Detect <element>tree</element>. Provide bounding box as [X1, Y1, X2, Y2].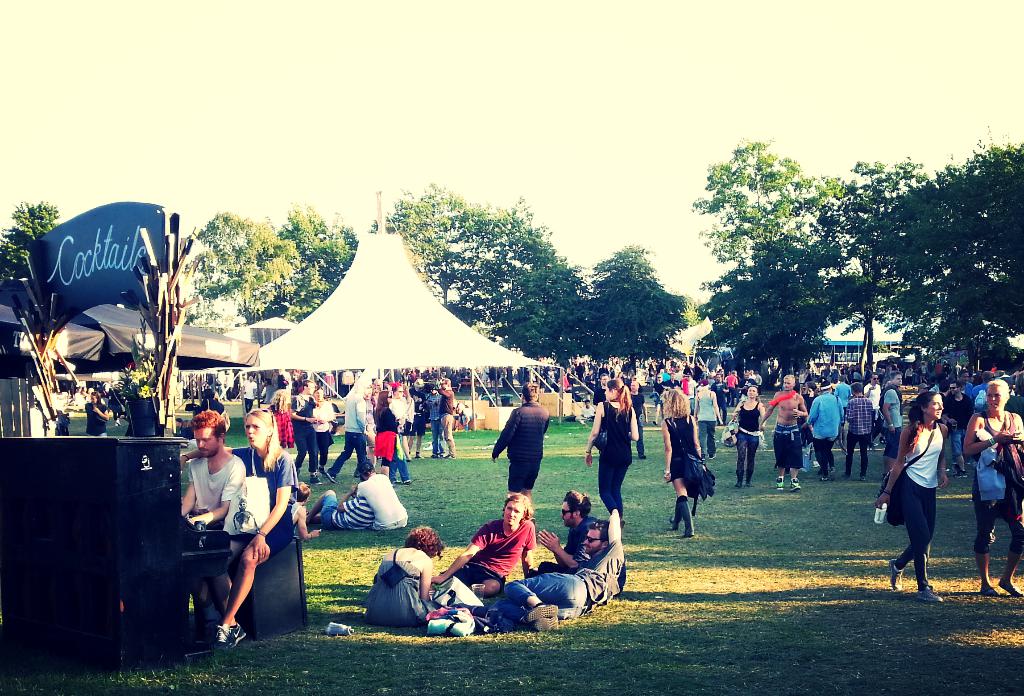
[0, 194, 72, 294].
